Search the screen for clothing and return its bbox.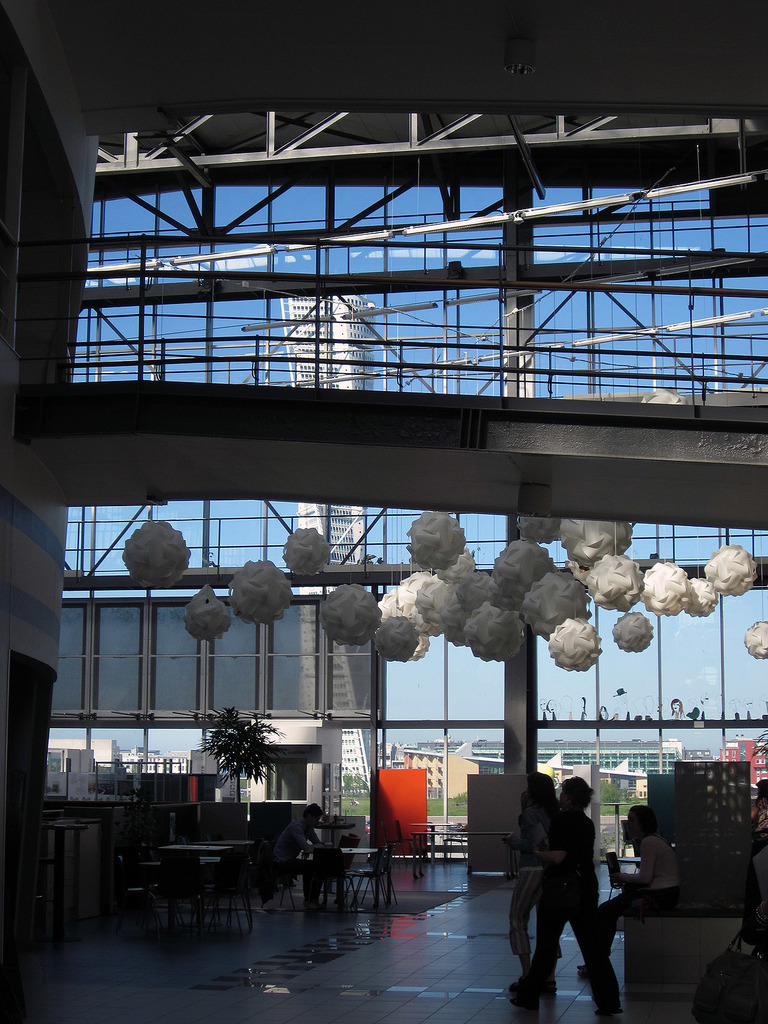
Found: 597:834:681:956.
